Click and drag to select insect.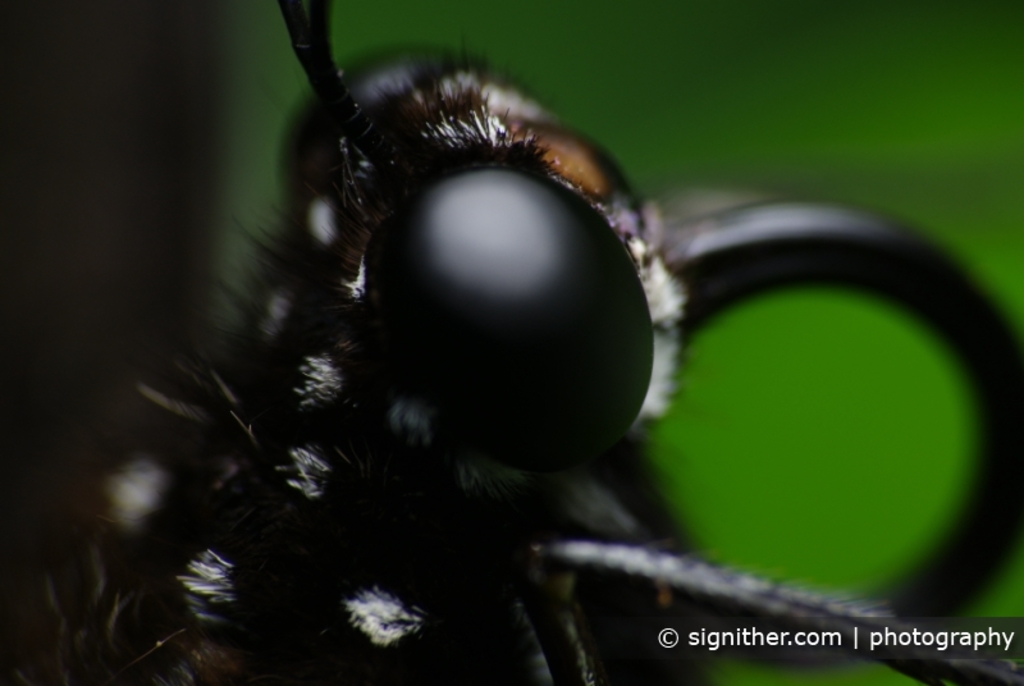
Selection: locate(41, 0, 1023, 685).
